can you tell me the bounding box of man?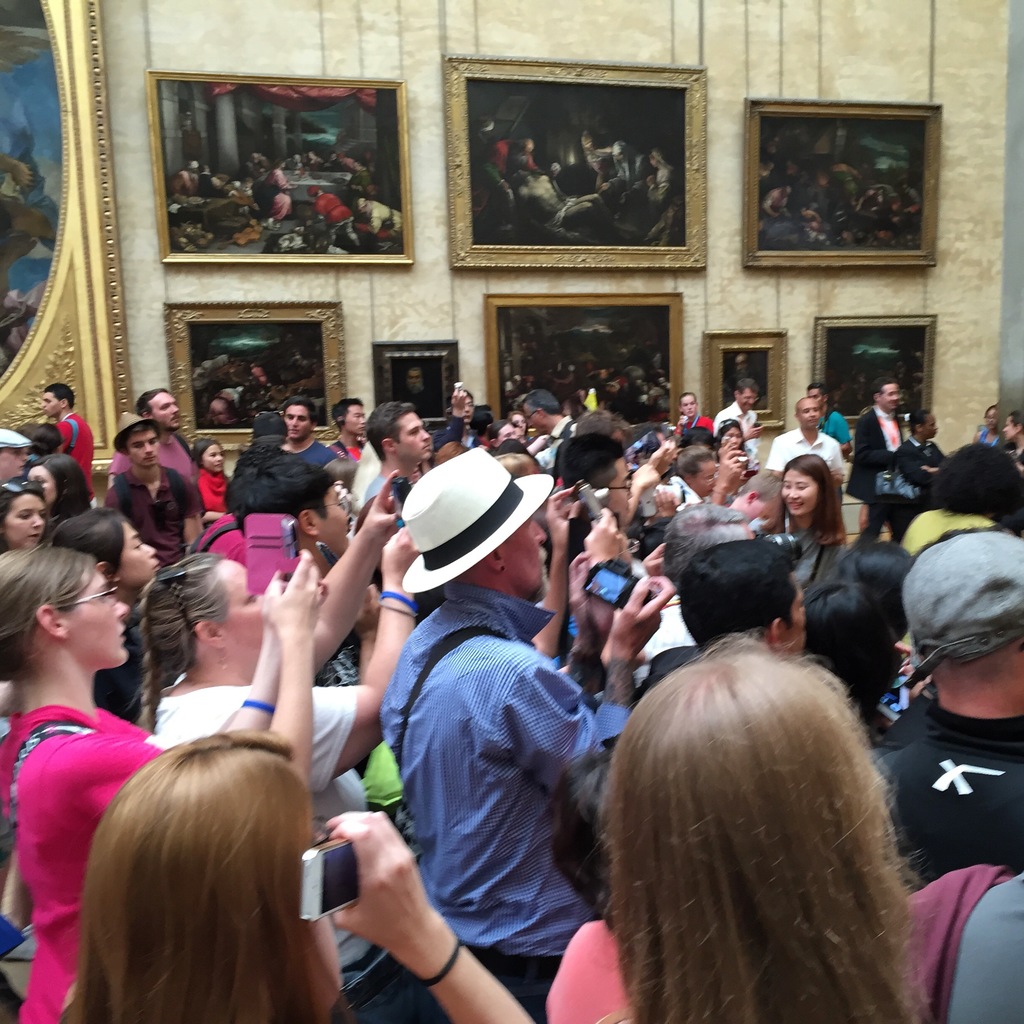
bbox=(676, 396, 709, 433).
